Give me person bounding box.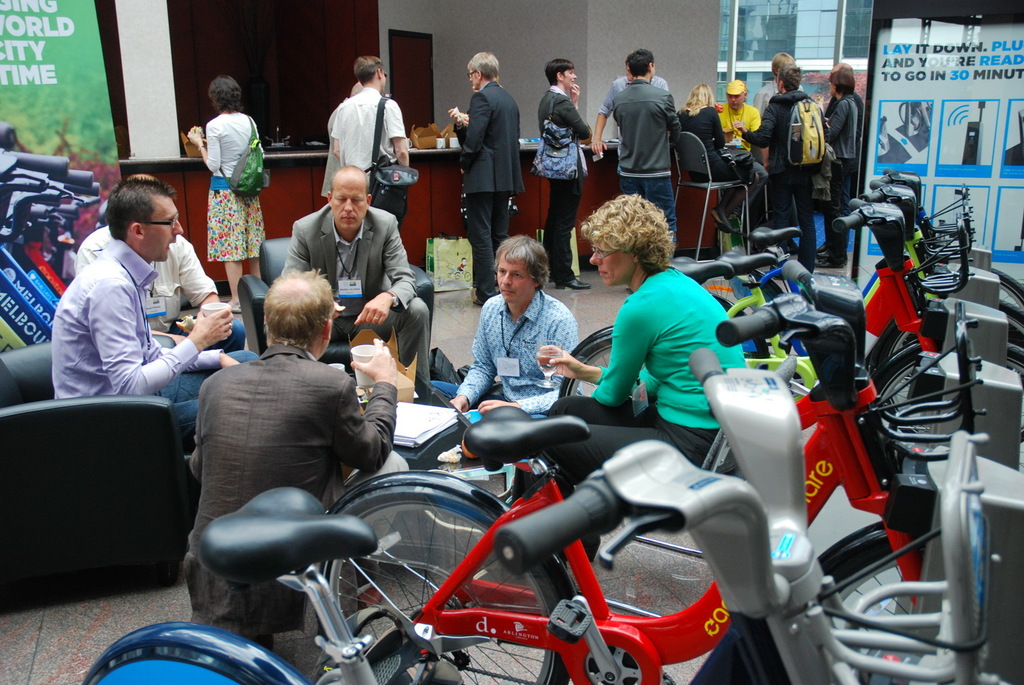
bbox(536, 59, 591, 289).
